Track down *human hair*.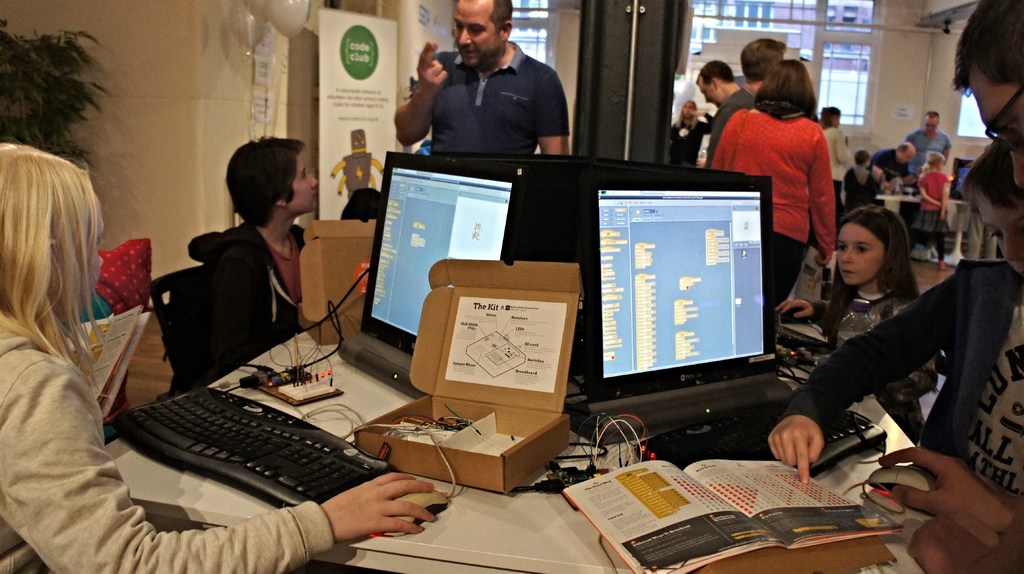
Tracked to locate(924, 109, 941, 120).
